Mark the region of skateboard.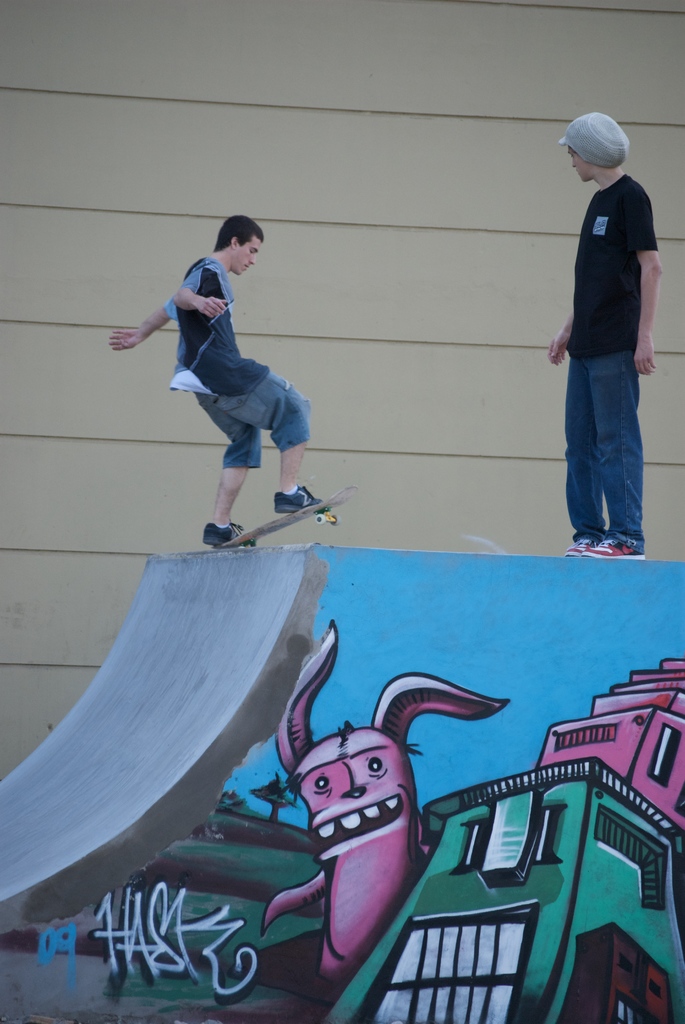
Region: 192, 466, 377, 556.
